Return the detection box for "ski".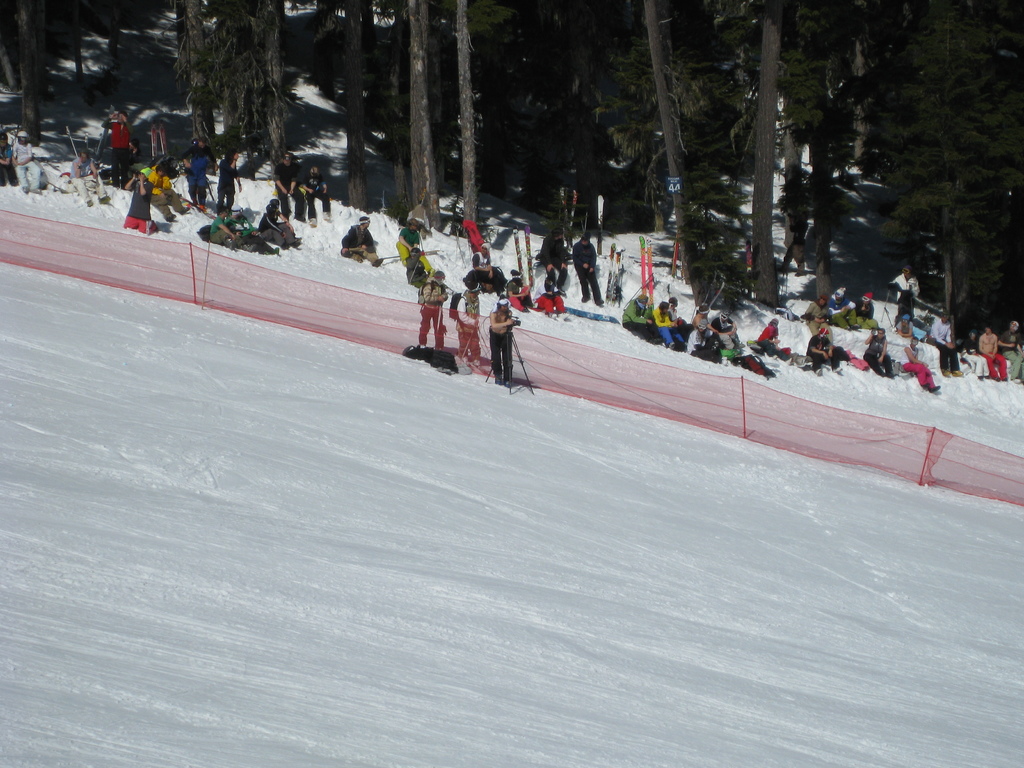
338 250 360 260.
